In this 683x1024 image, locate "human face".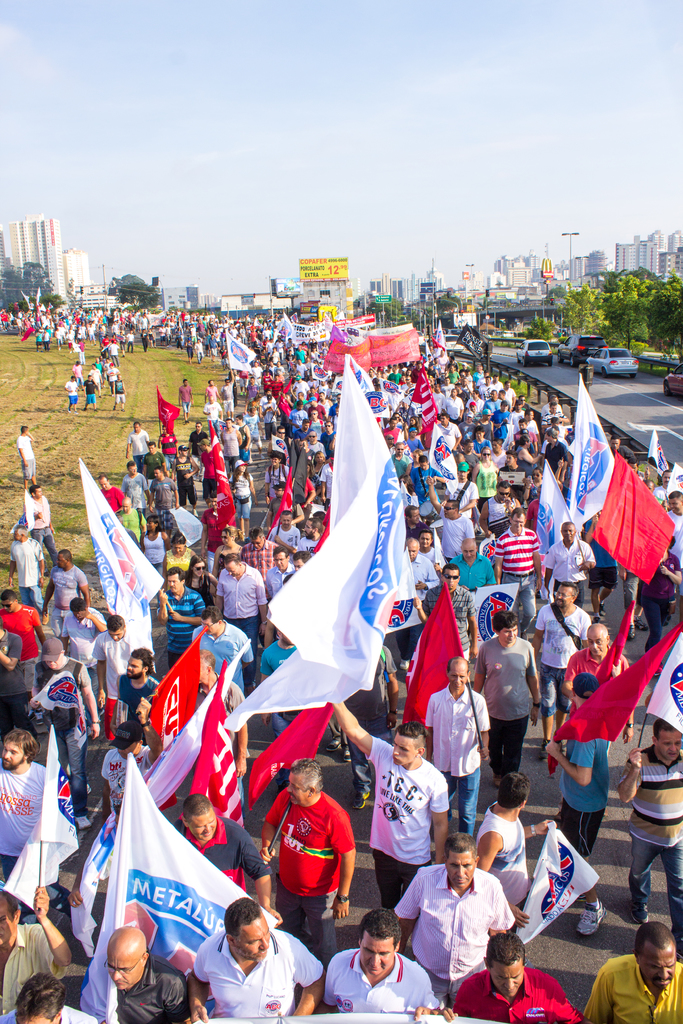
Bounding box: (left=286, top=769, right=305, bottom=806).
